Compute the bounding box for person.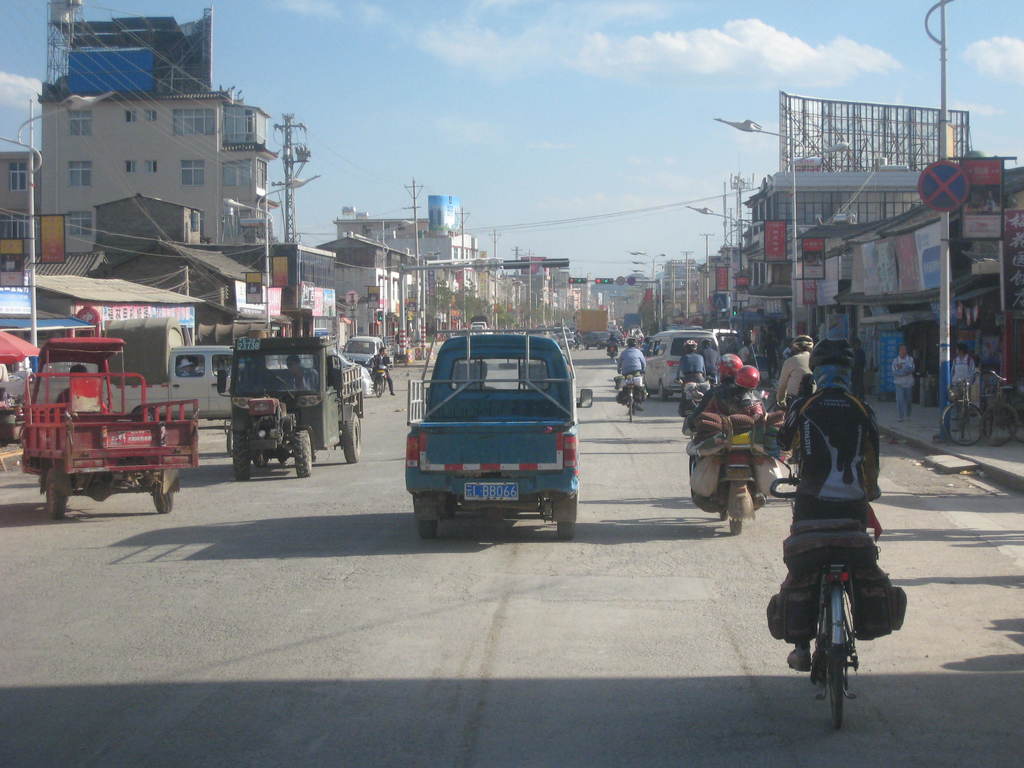
367, 347, 396, 396.
